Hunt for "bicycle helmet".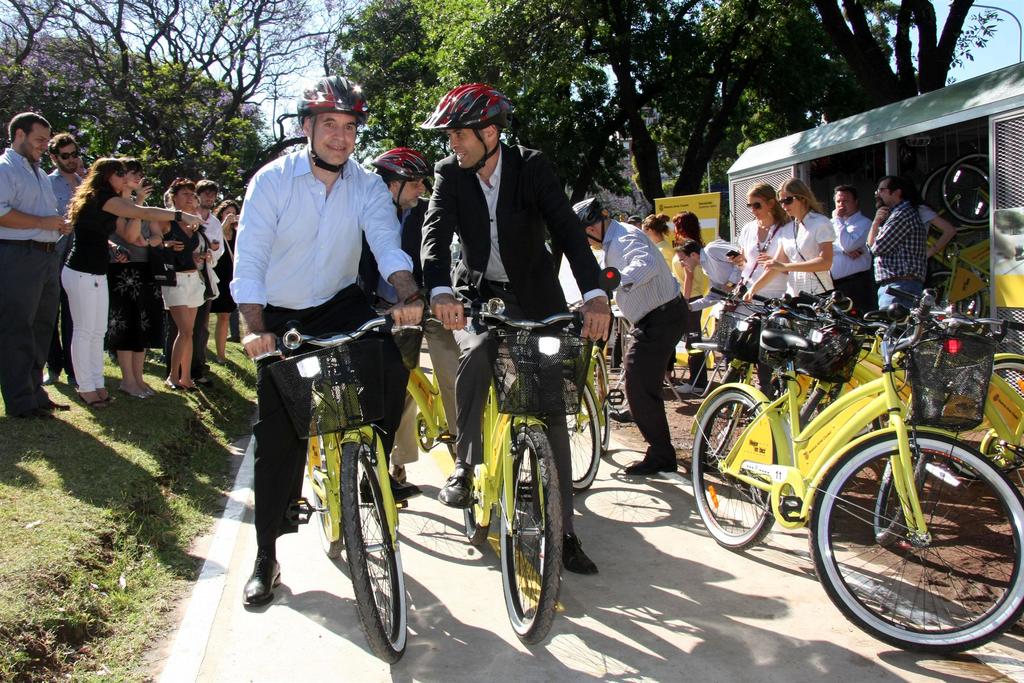
Hunted down at x1=424, y1=83, x2=511, y2=135.
